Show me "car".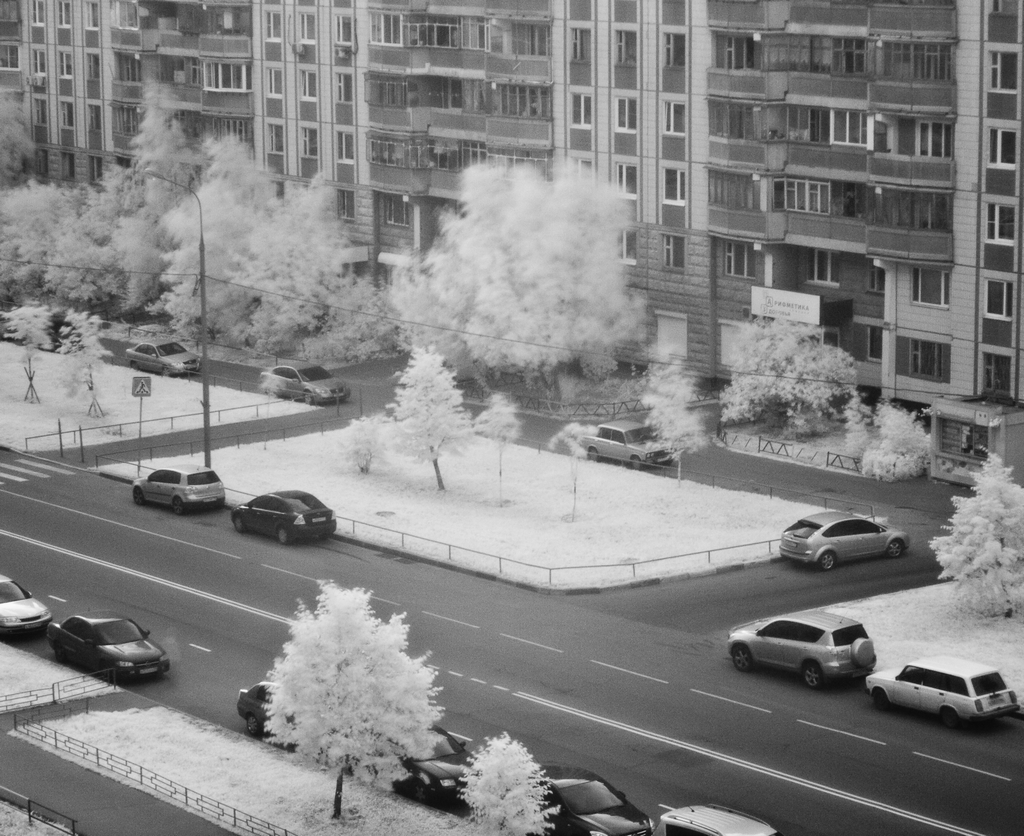
"car" is here: bbox=[58, 621, 169, 679].
